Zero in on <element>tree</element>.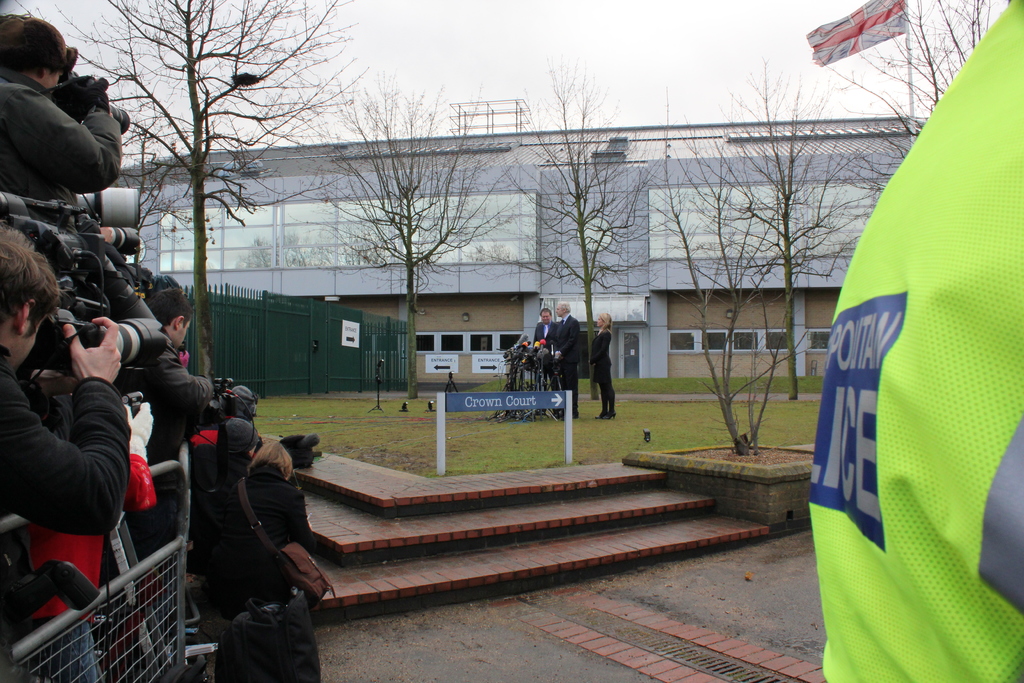
Zeroed in: Rect(278, 66, 551, 393).
